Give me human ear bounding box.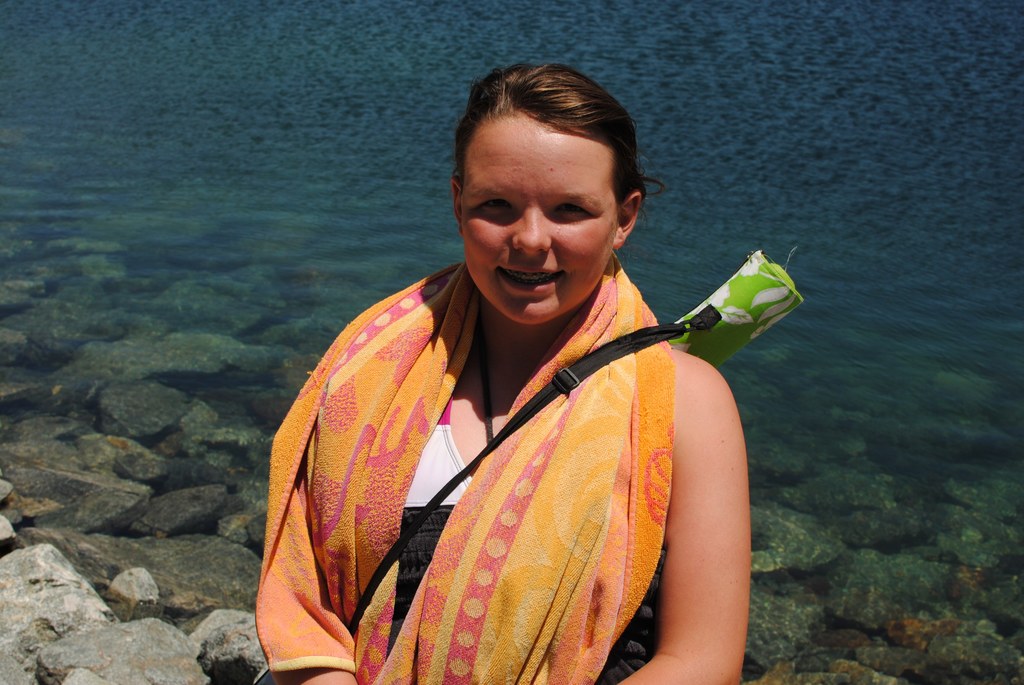
box(614, 191, 642, 245).
